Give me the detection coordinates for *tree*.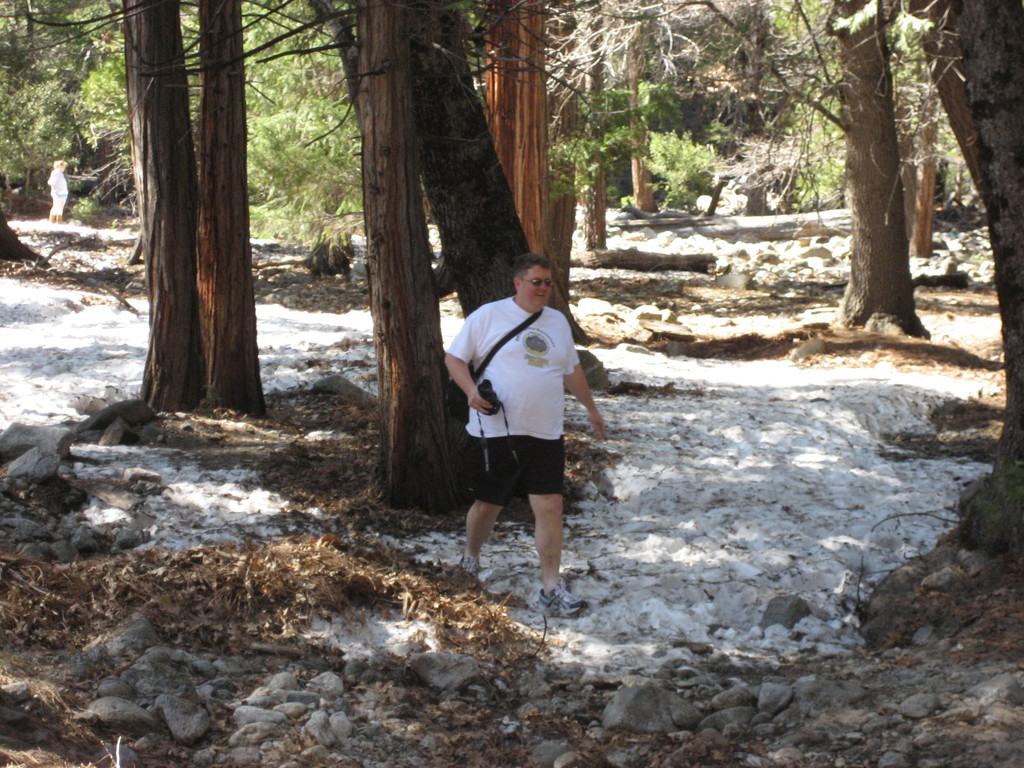
648,12,1011,311.
